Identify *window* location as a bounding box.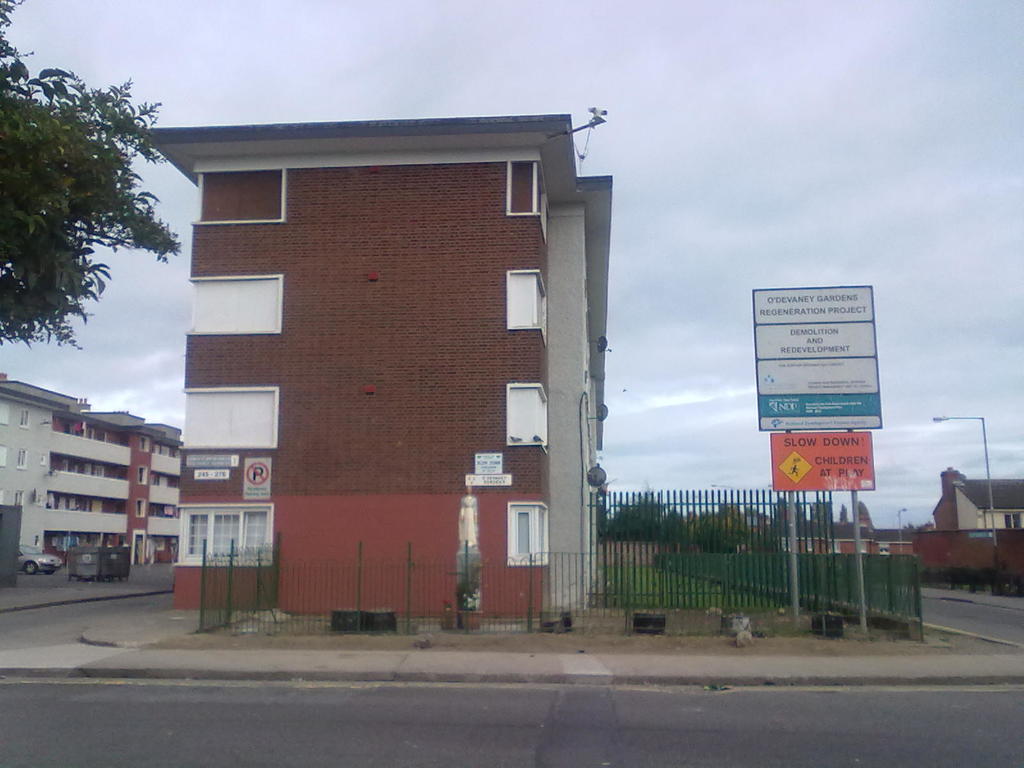
Rect(19, 449, 27, 471).
